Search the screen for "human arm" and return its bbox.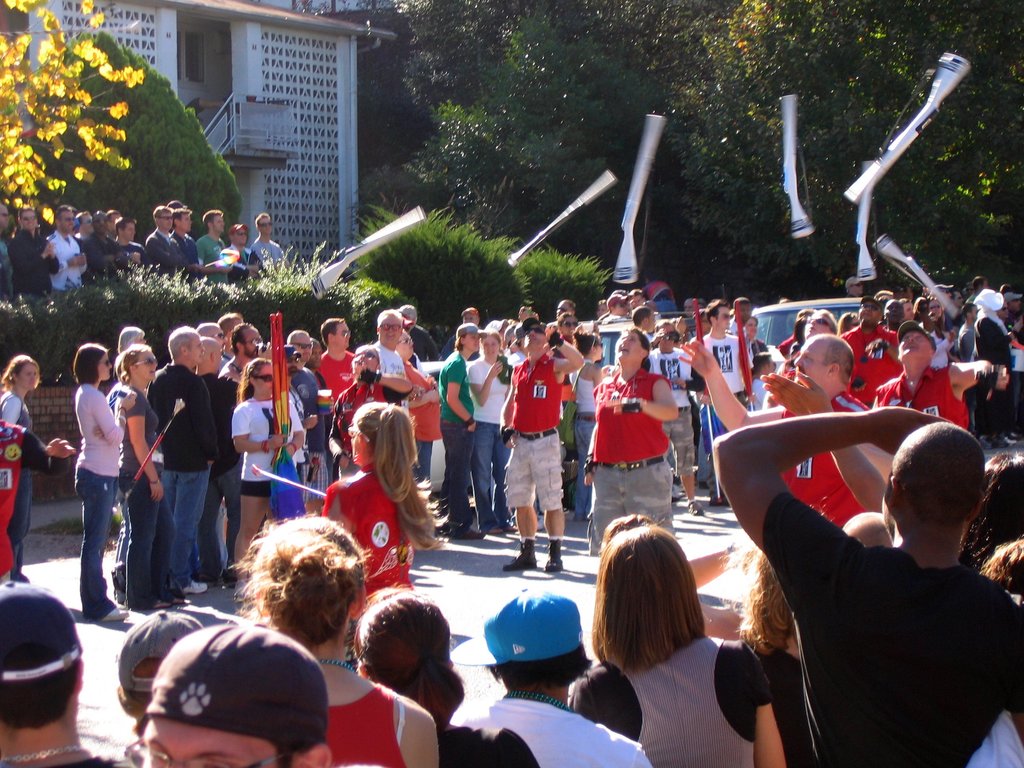
Found: 613 378 684 420.
